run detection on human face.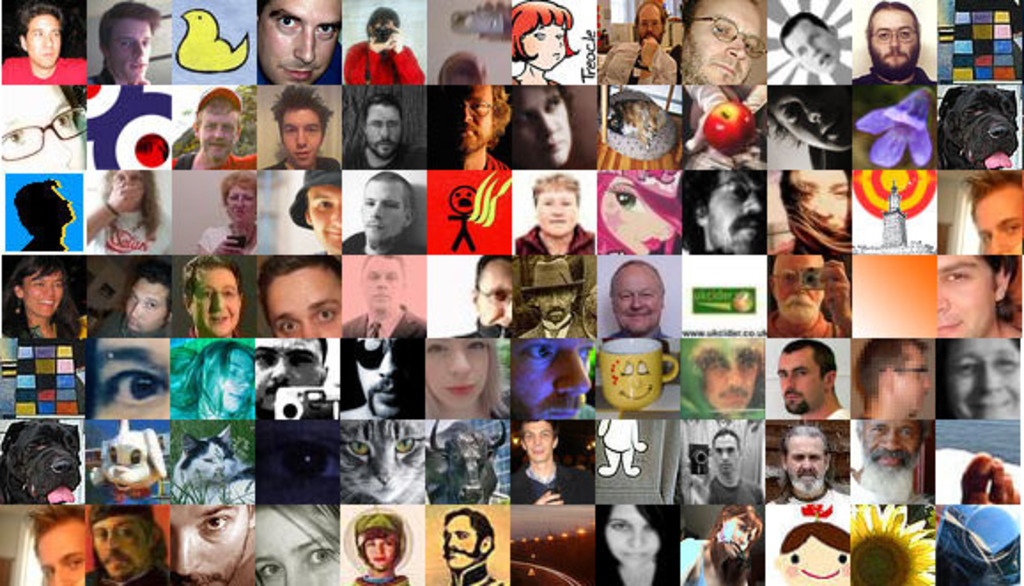
Result: 257 0 335 81.
